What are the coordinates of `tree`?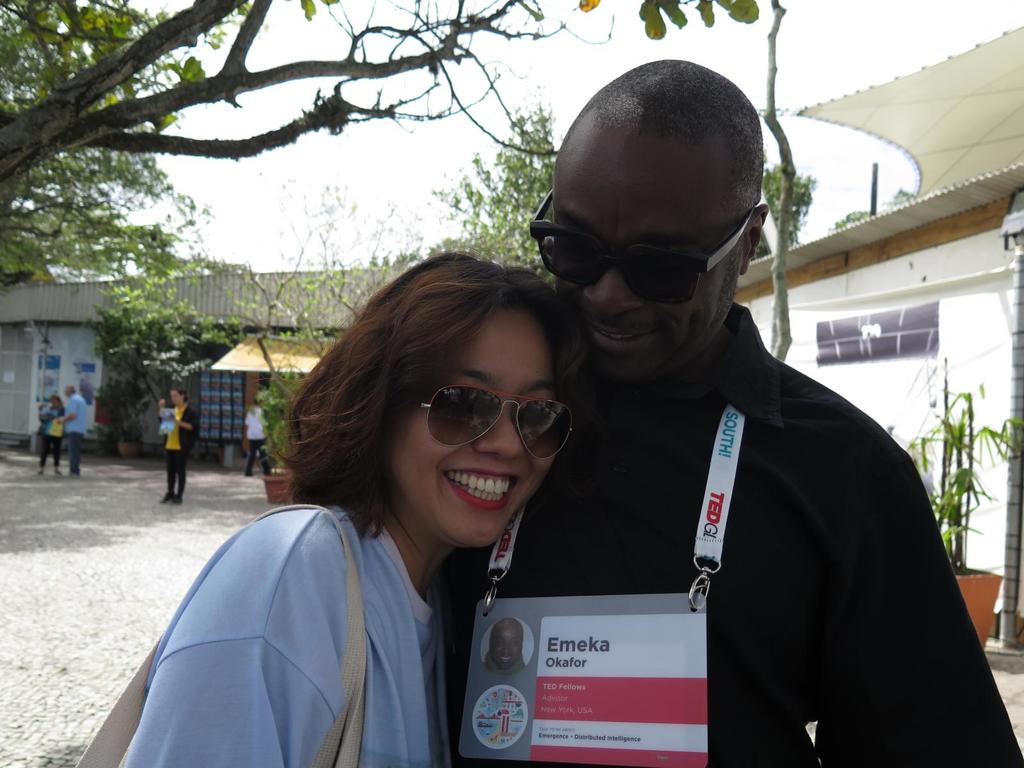
BBox(412, 94, 822, 294).
